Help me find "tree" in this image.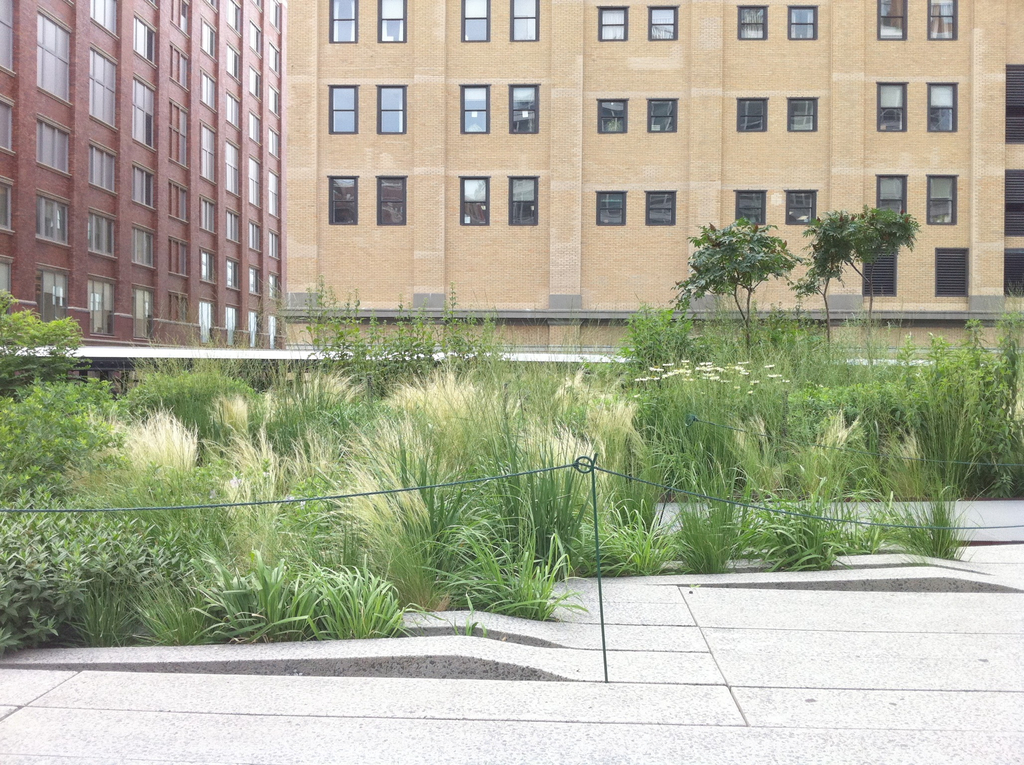
Found it: Rect(803, 197, 896, 307).
